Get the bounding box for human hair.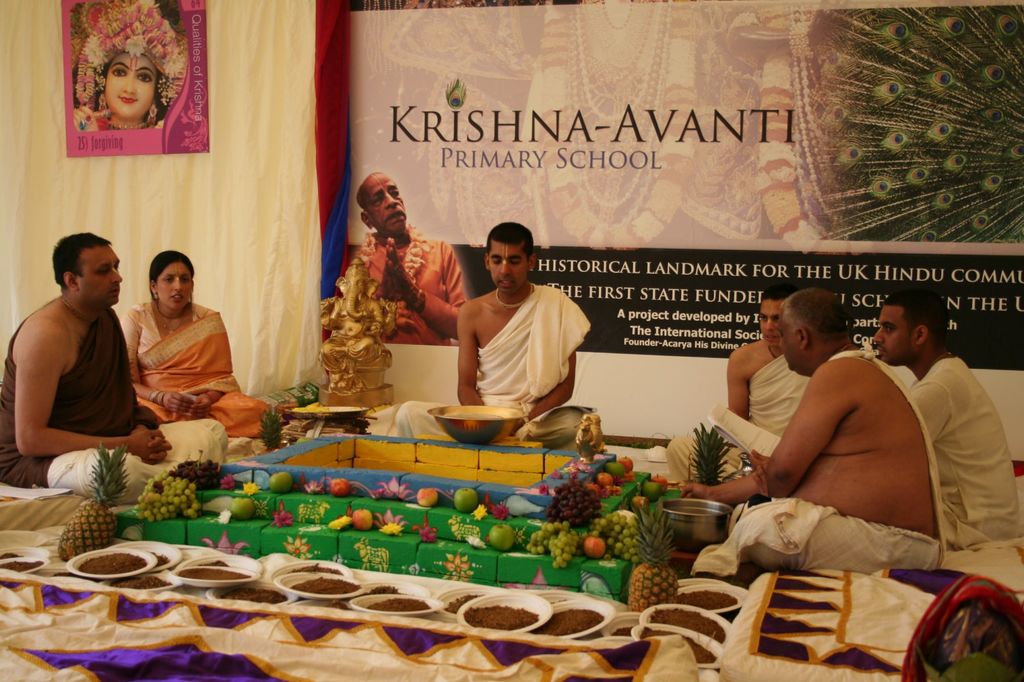
881 286 950 349.
